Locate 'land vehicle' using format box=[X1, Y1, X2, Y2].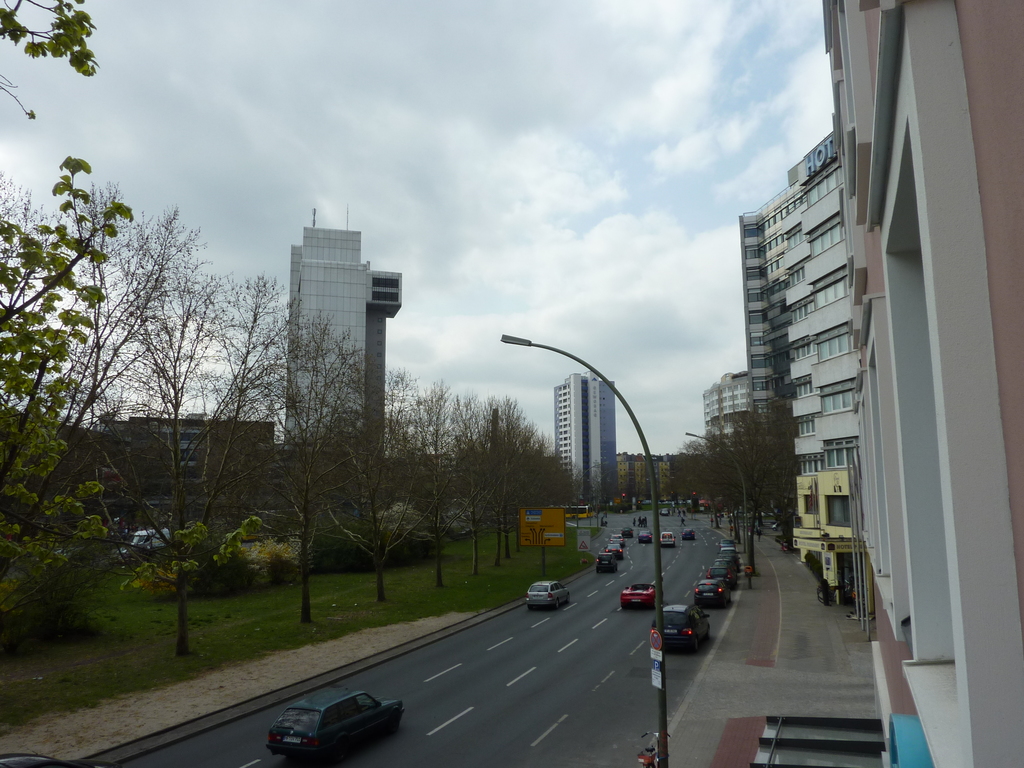
box=[717, 536, 737, 550].
